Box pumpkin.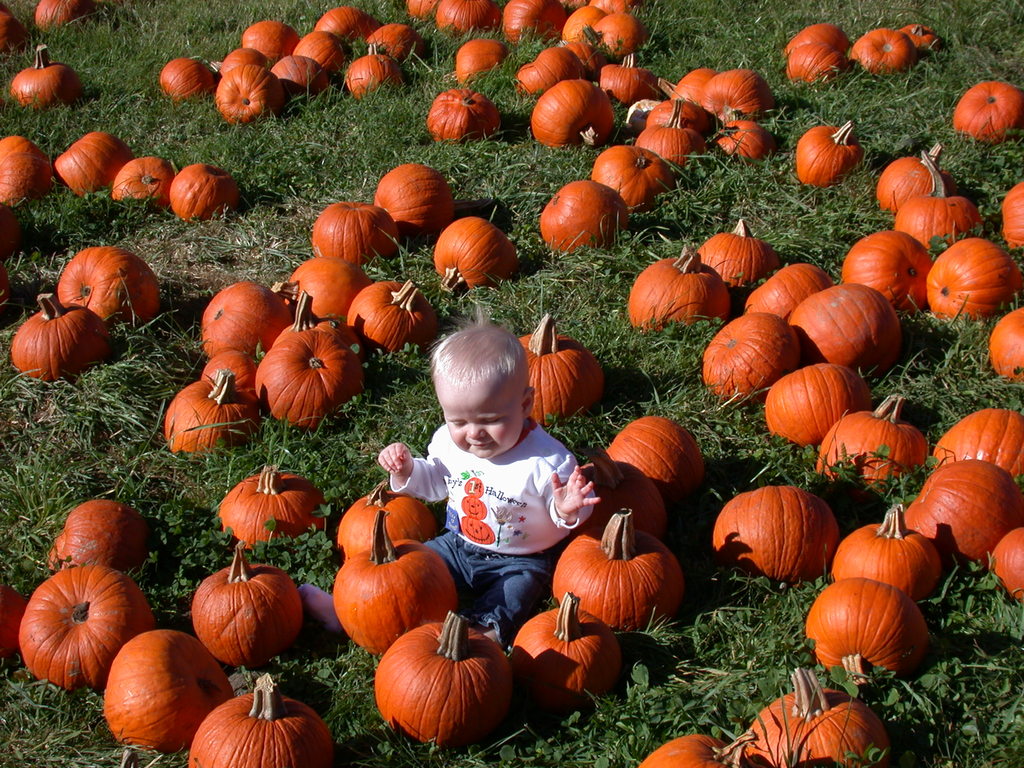
x1=854, y1=28, x2=918, y2=77.
